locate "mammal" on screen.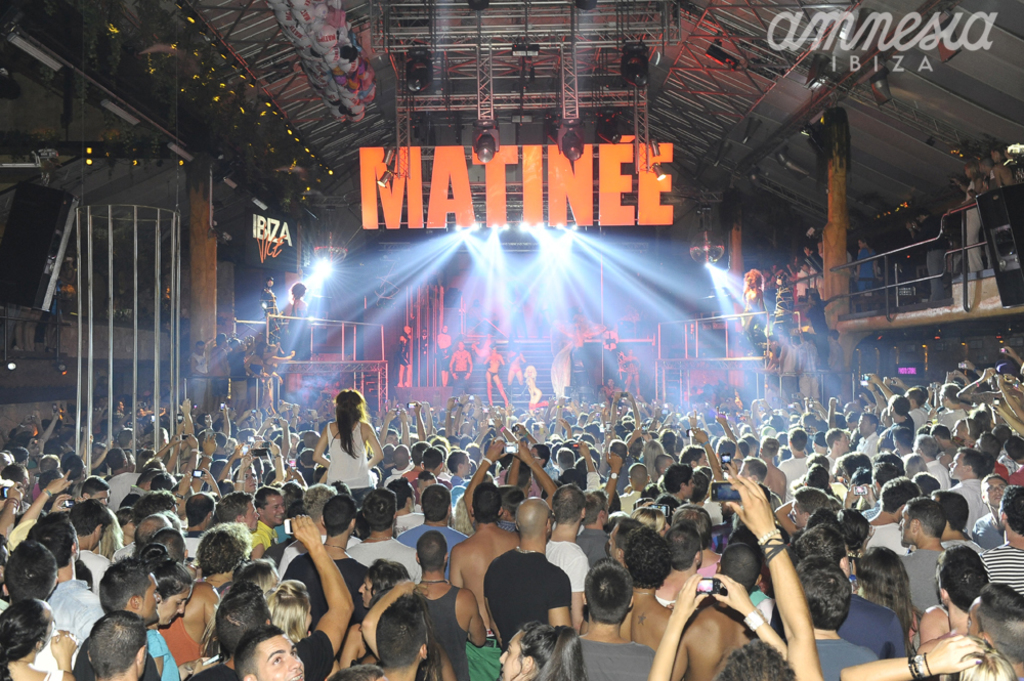
On screen at (287,280,313,364).
